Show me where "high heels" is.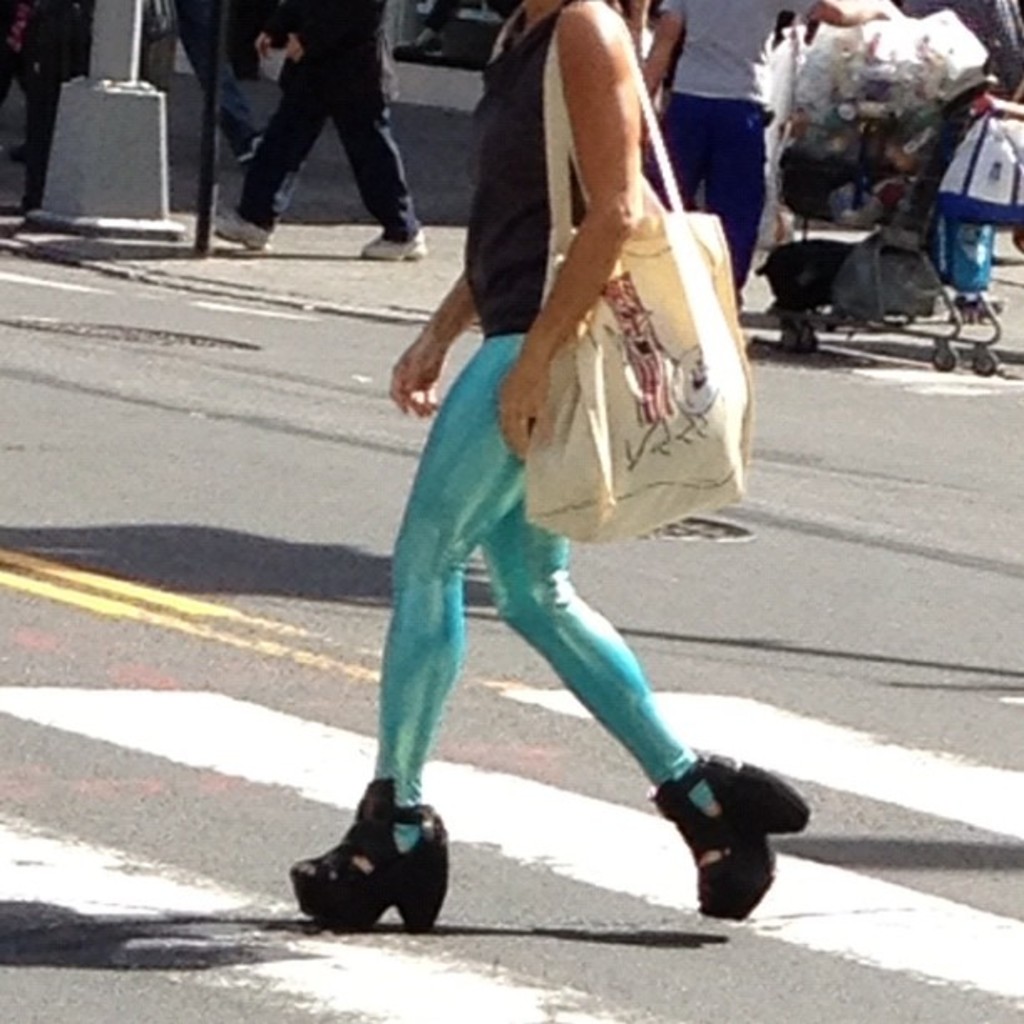
"high heels" is at (286, 781, 457, 935).
